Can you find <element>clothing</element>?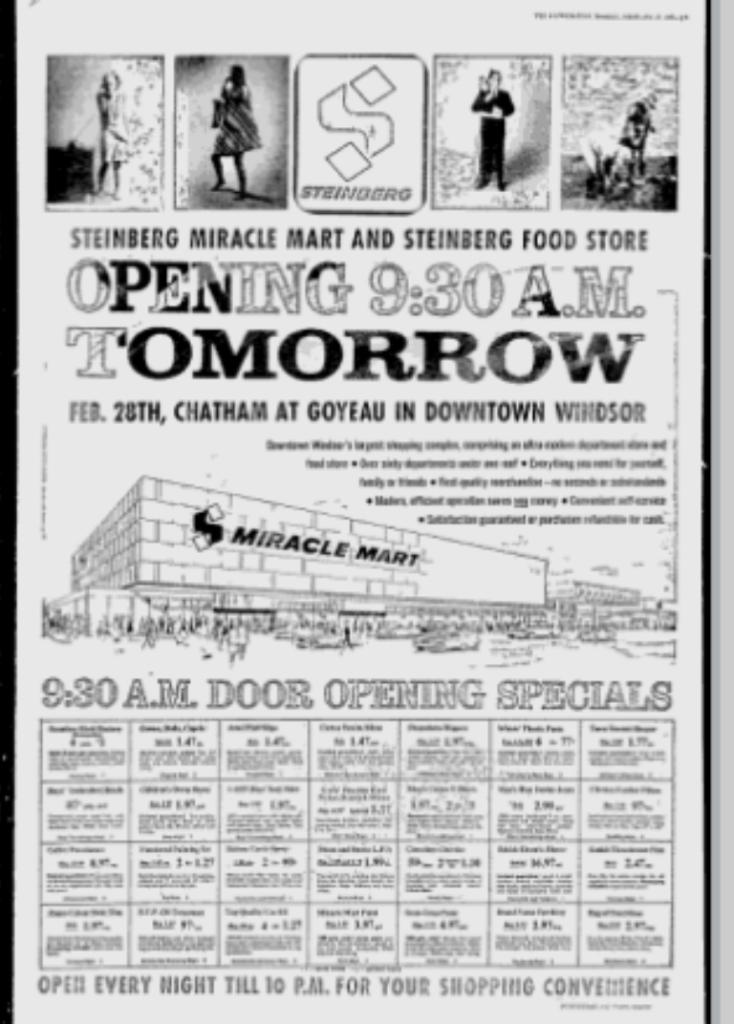
Yes, bounding box: detection(207, 83, 264, 187).
